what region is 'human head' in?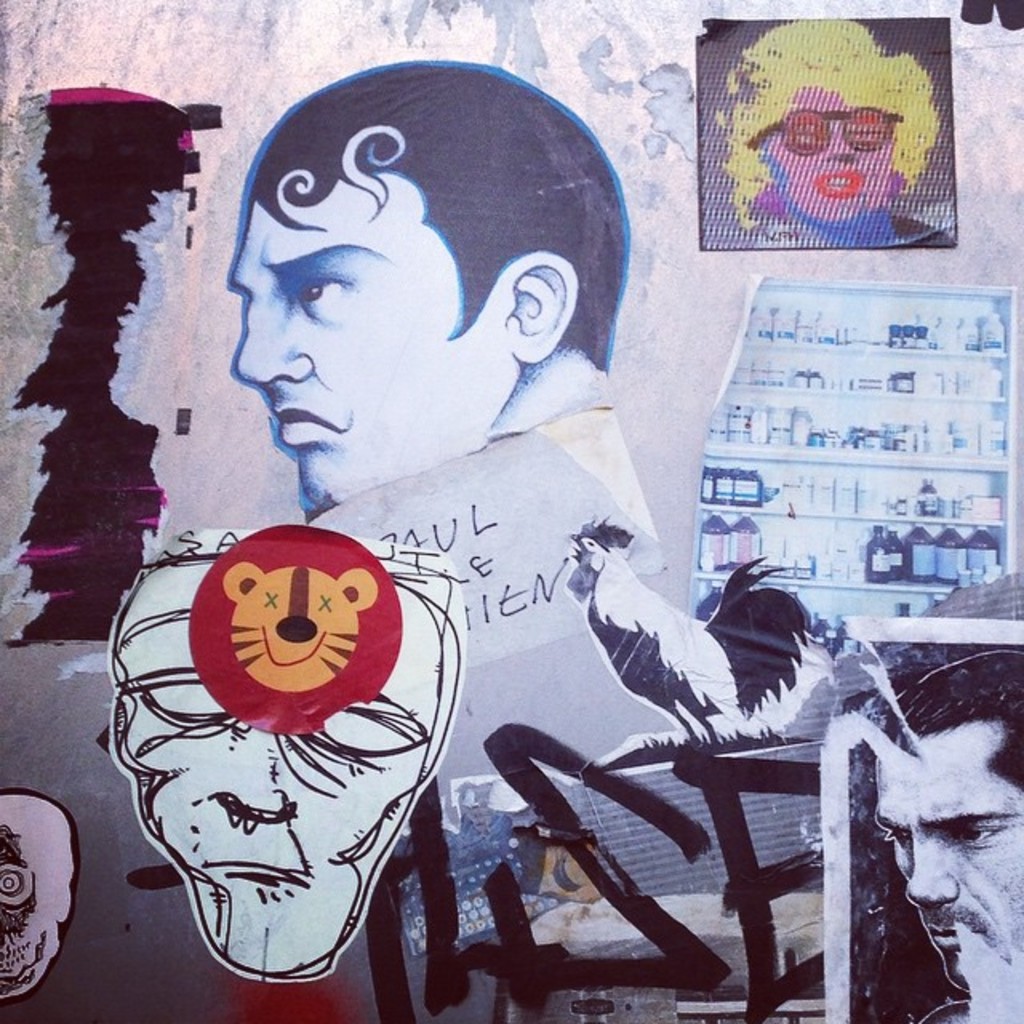
<region>122, 552, 462, 931</region>.
